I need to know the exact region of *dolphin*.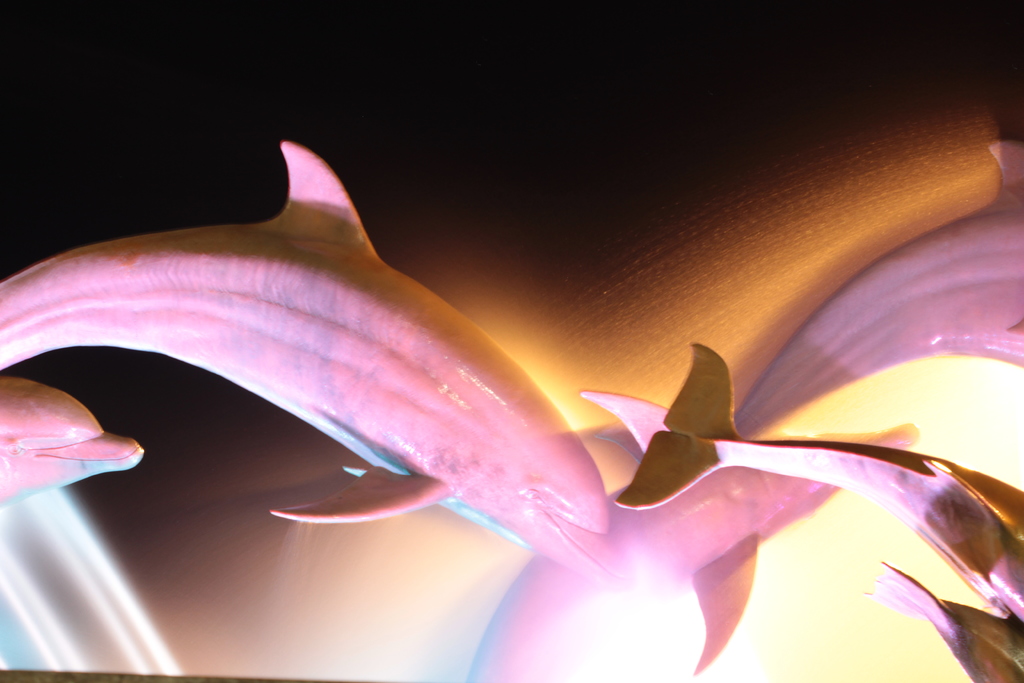
Region: locate(466, 420, 920, 682).
